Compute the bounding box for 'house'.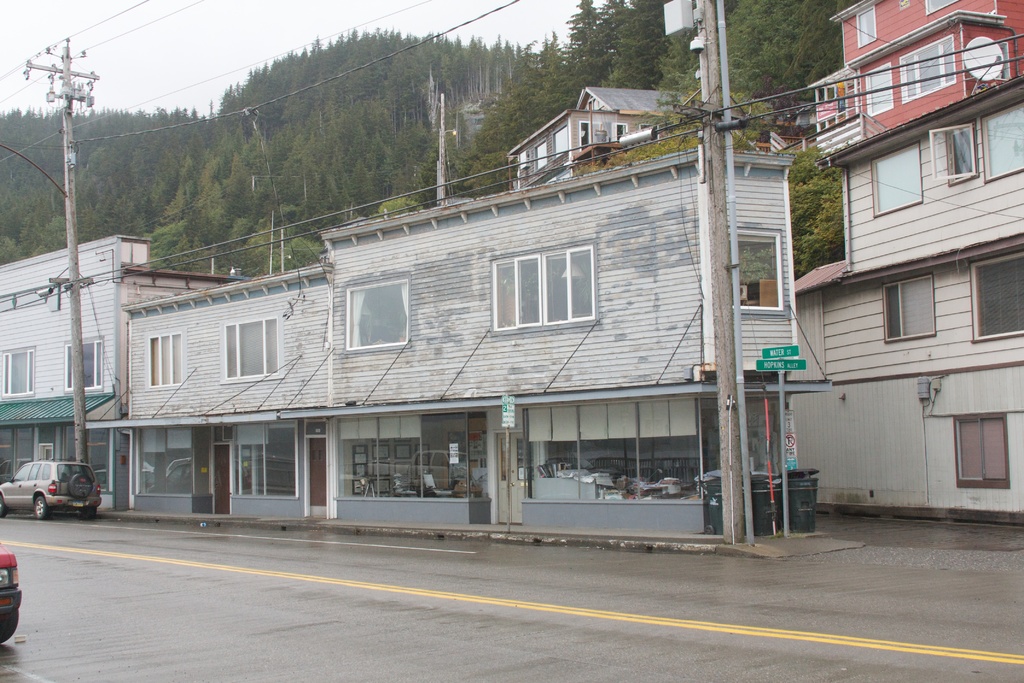
813/0/1023/545.
